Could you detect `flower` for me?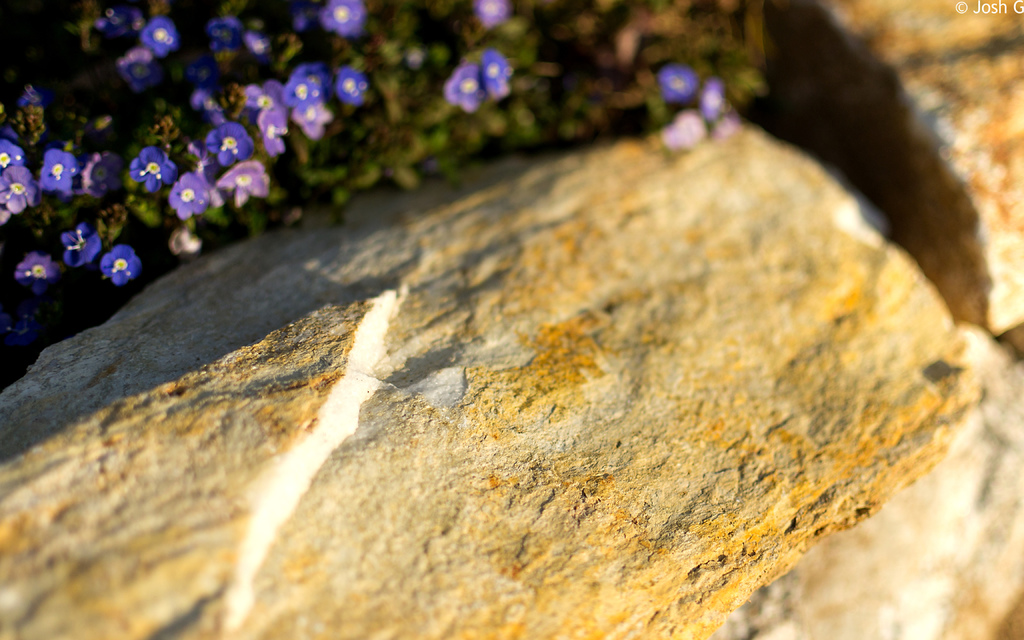
Detection result: 114 45 153 93.
